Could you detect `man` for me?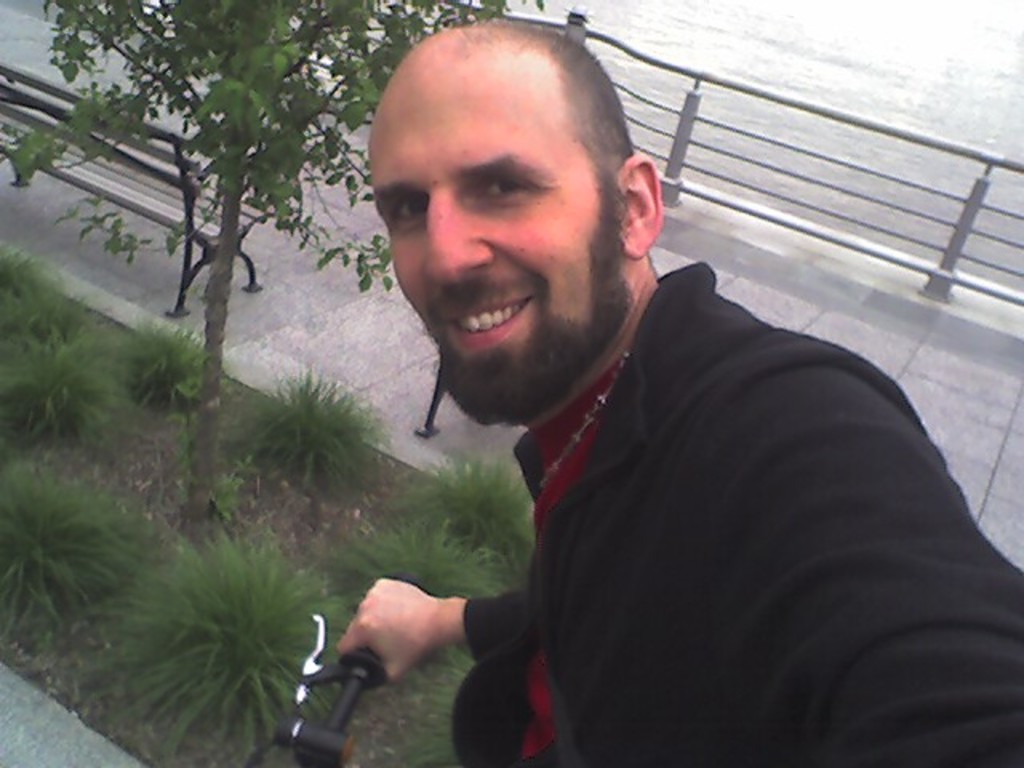
Detection result: [x1=234, y1=54, x2=998, y2=762].
